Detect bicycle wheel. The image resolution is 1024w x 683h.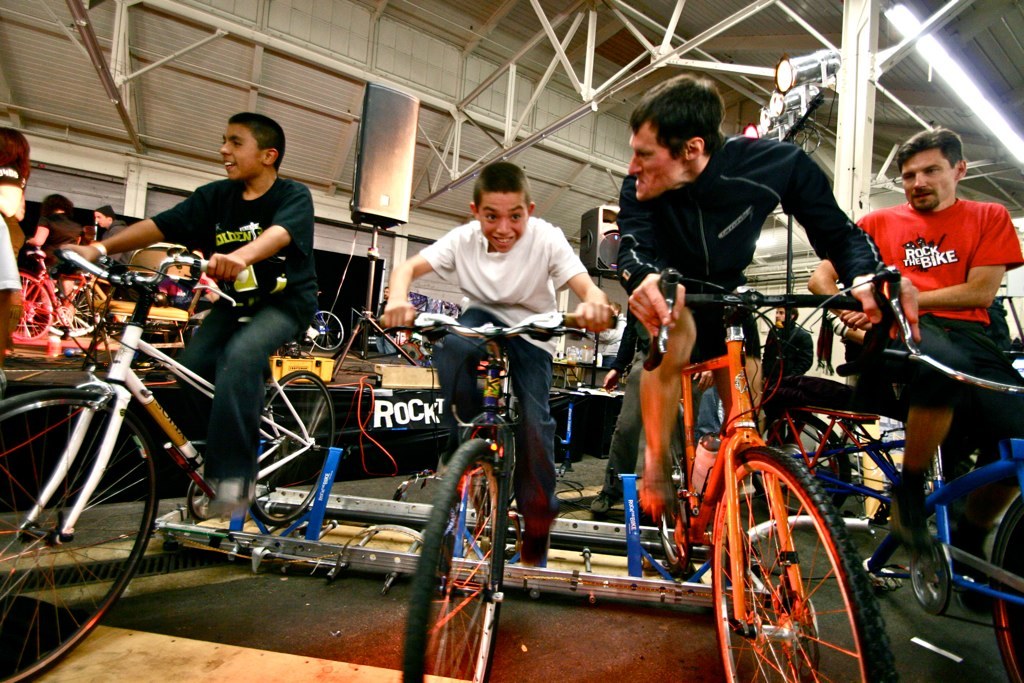
crop(401, 438, 505, 682).
